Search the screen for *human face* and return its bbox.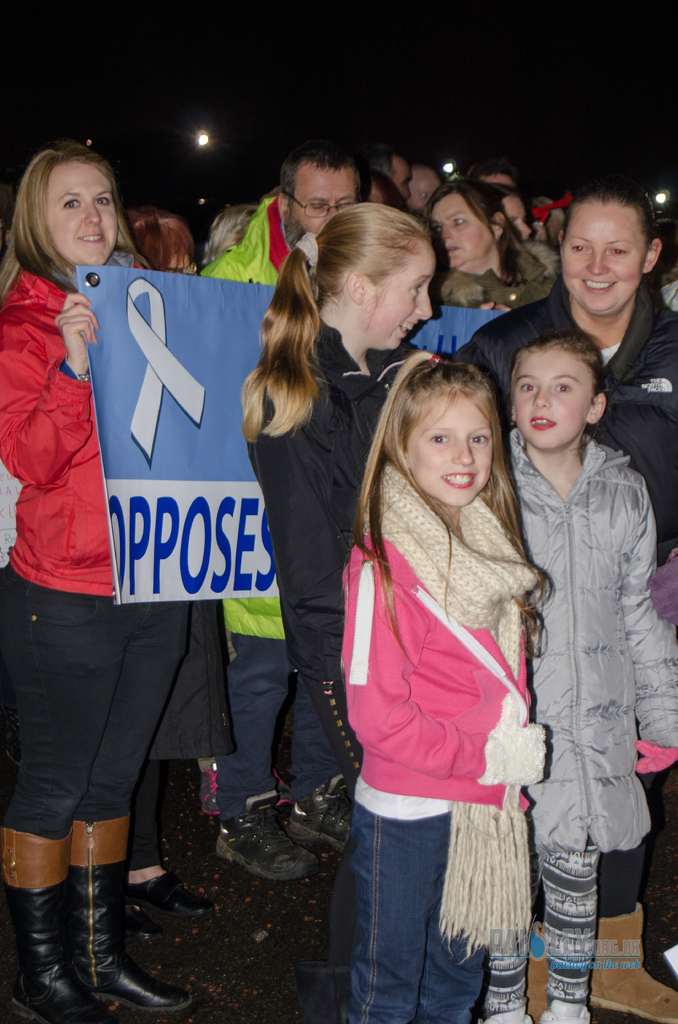
Found: 558/195/643/316.
